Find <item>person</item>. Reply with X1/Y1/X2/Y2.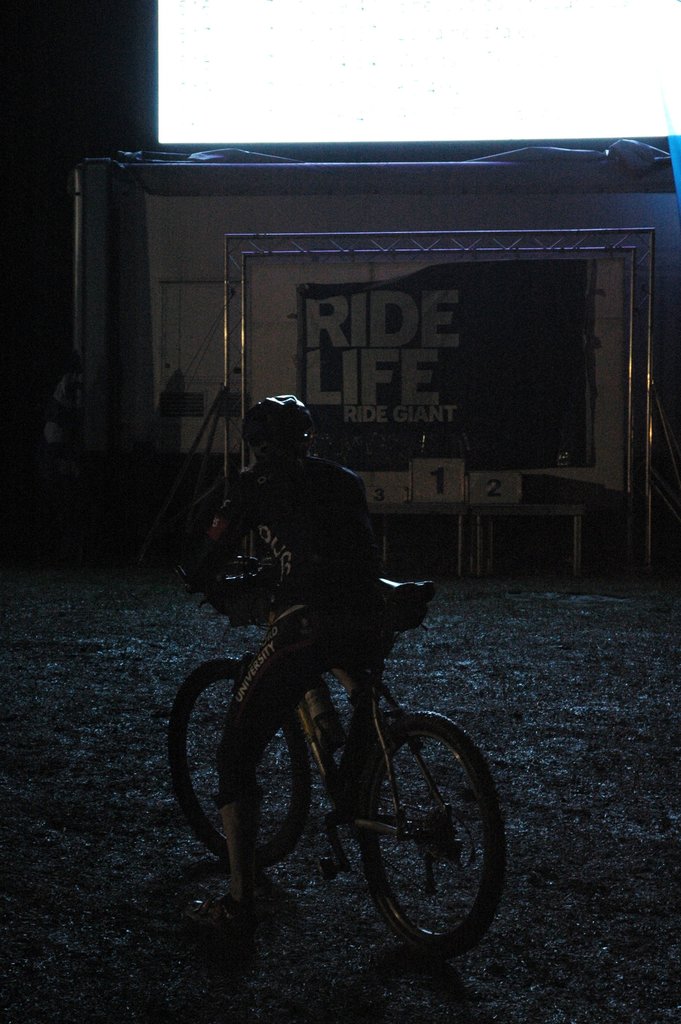
177/371/466/941.
